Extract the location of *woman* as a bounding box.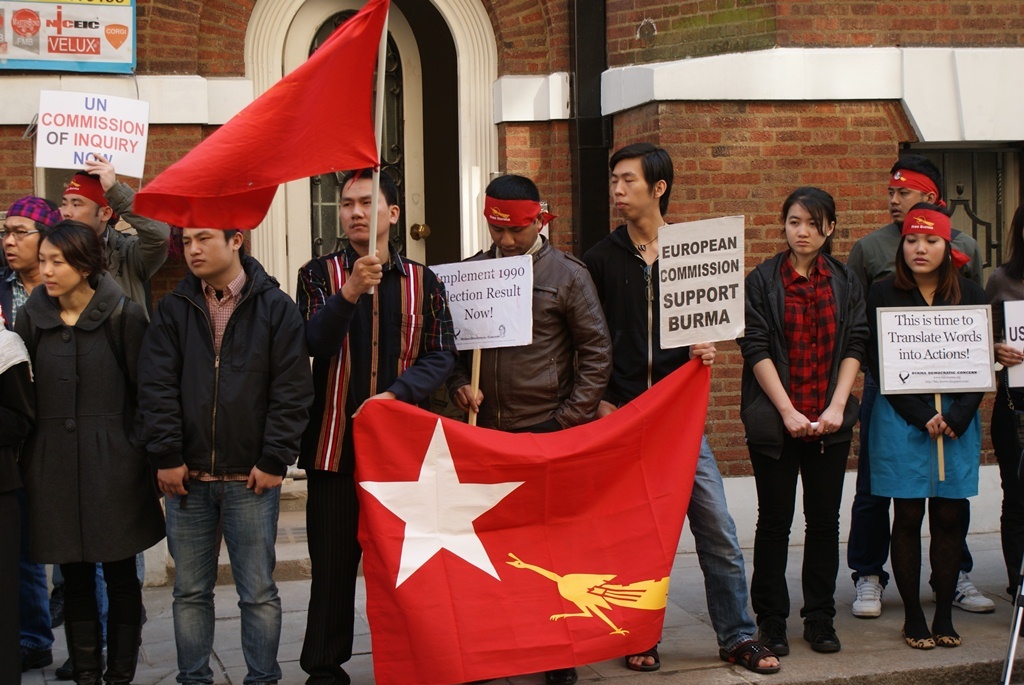
859:200:992:650.
